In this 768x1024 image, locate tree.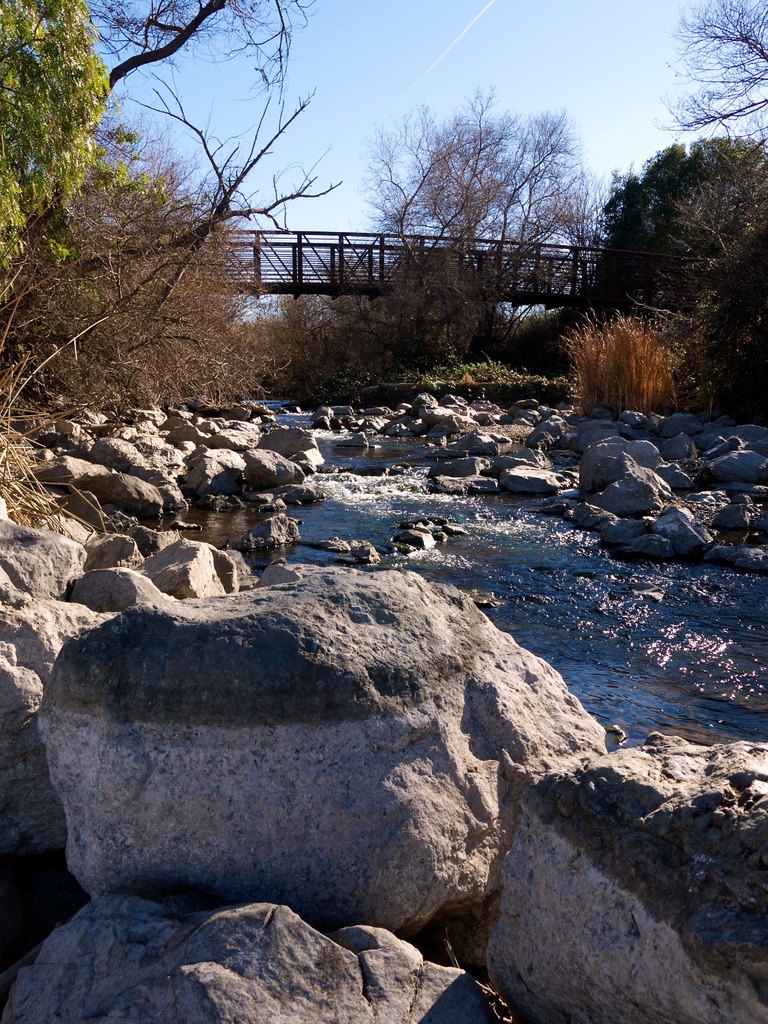
Bounding box: bbox=[589, 132, 767, 321].
